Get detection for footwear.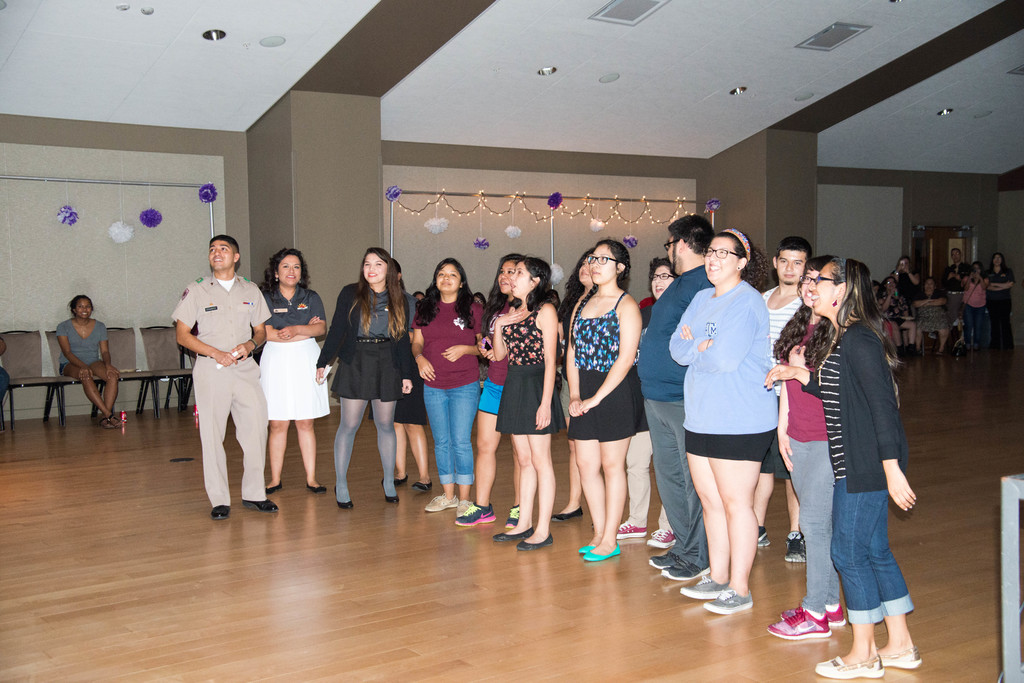
Detection: l=878, t=652, r=922, b=669.
